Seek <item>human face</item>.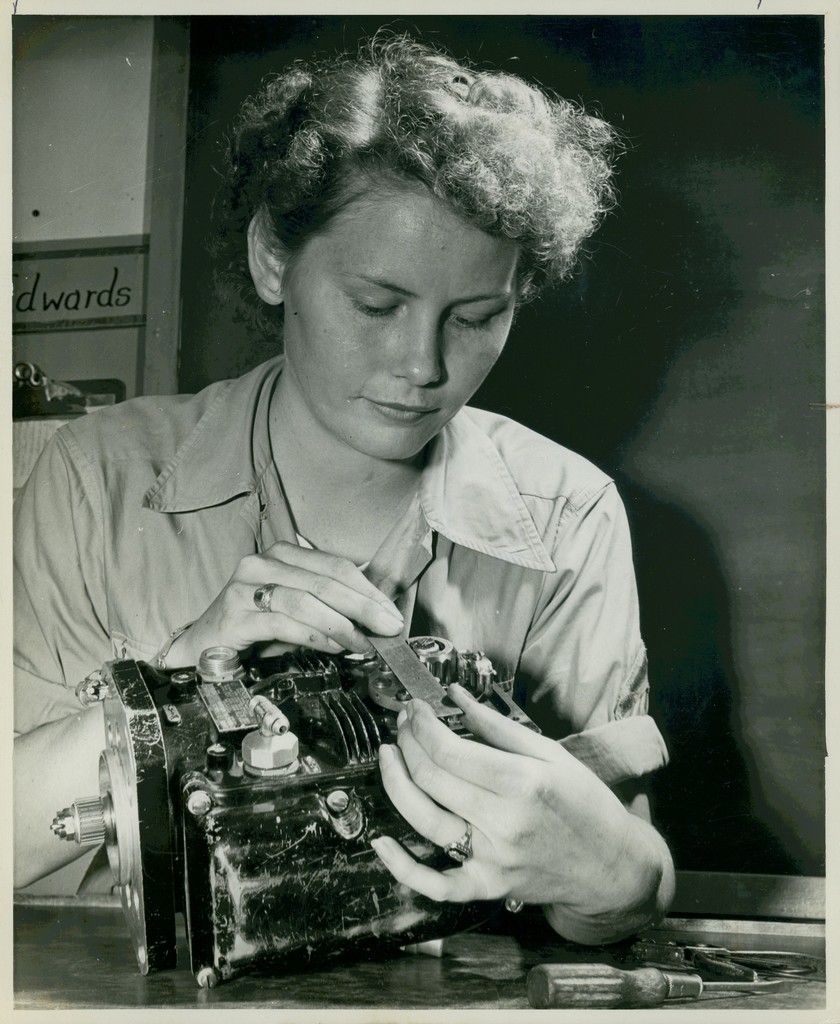
box=[284, 182, 521, 461].
